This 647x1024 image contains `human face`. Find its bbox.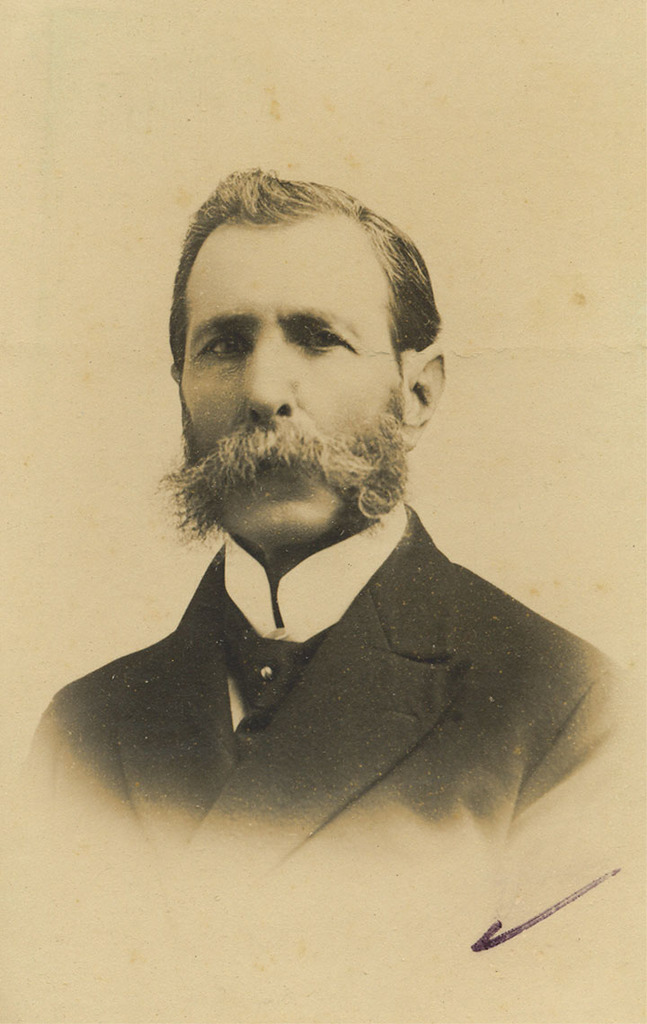
left=182, top=227, right=404, bottom=543.
